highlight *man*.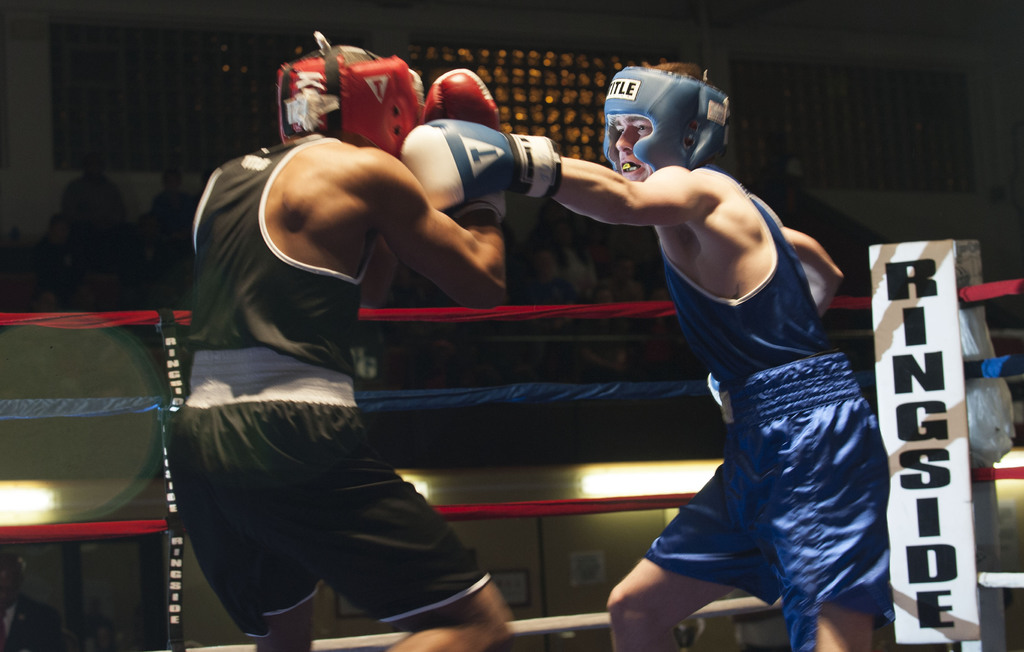
Highlighted region: [171,44,508,651].
